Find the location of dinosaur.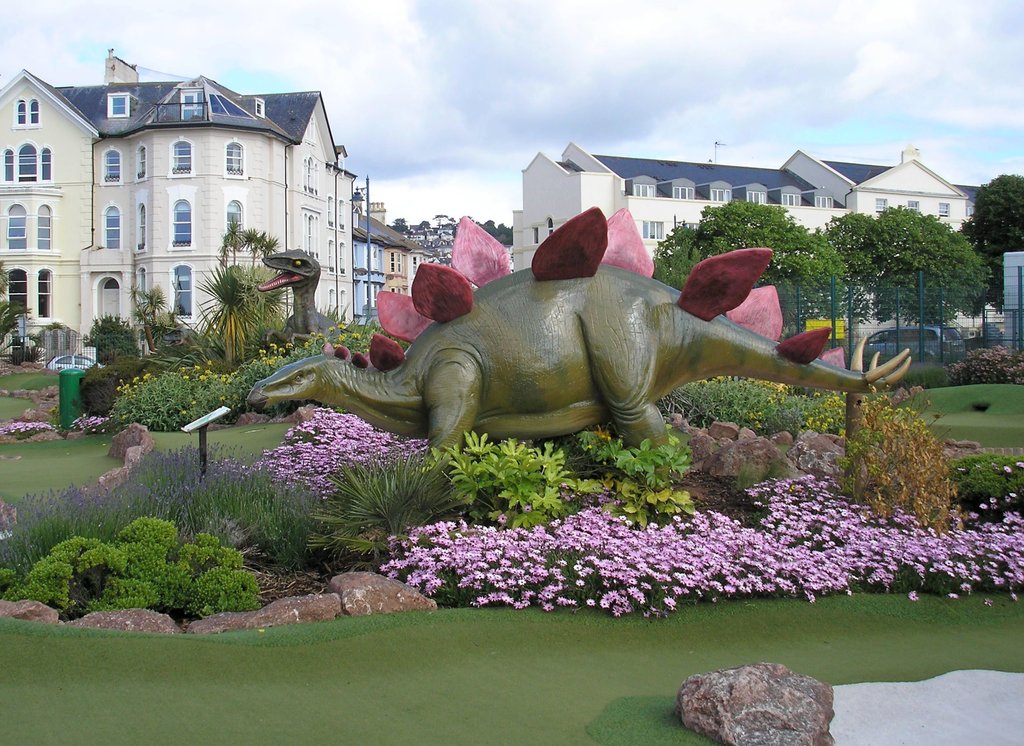
Location: (x1=260, y1=246, x2=376, y2=348).
